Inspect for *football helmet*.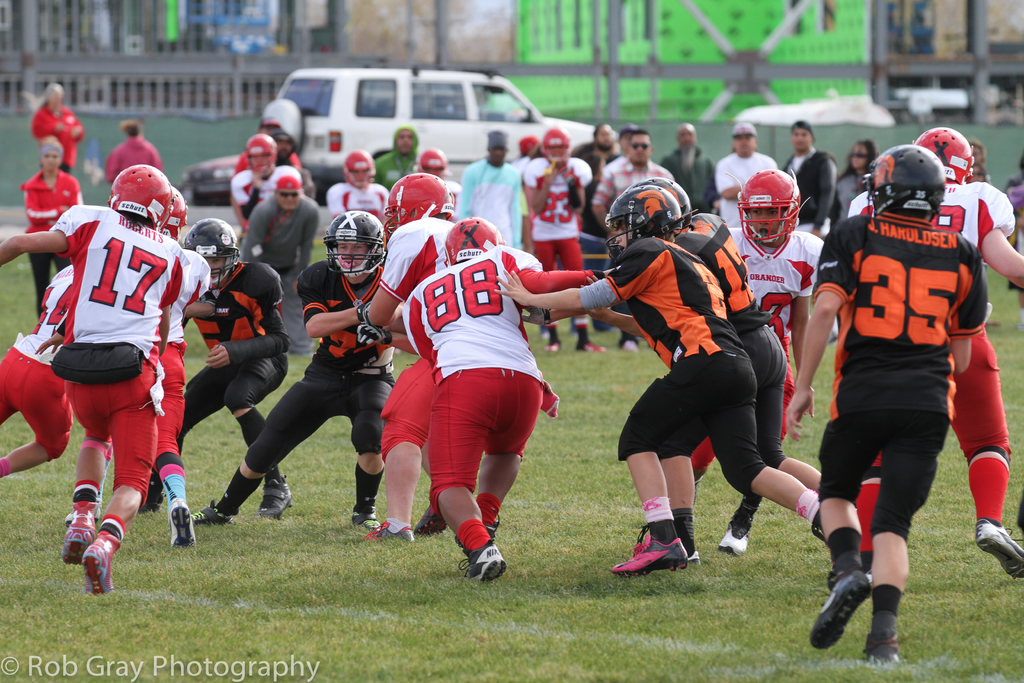
Inspection: bbox=[381, 173, 453, 236].
